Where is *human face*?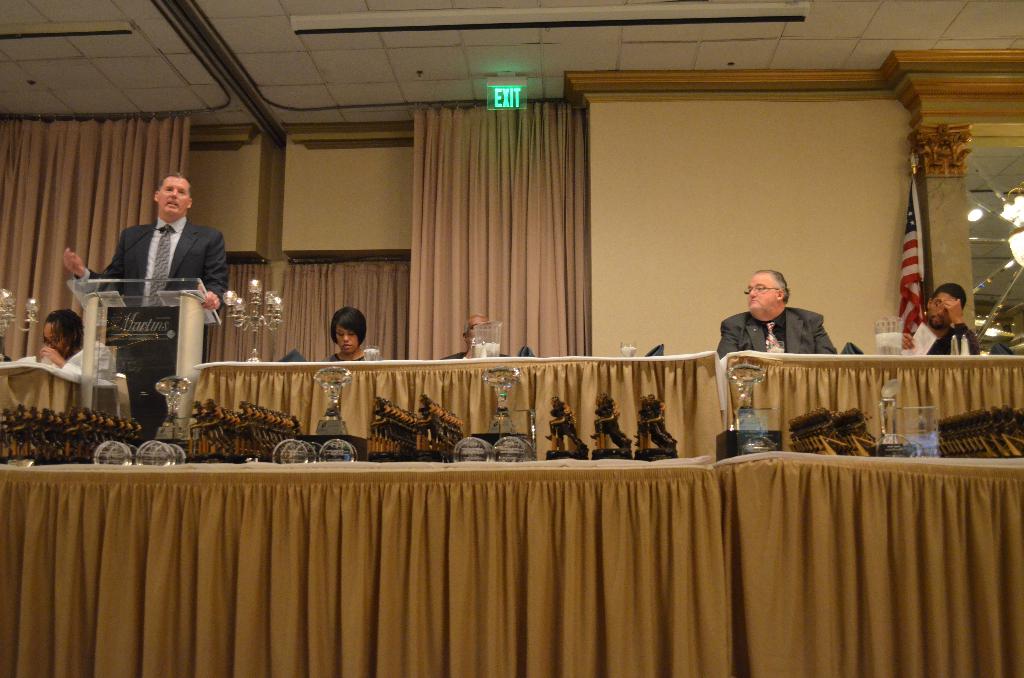
select_region(748, 273, 778, 310).
